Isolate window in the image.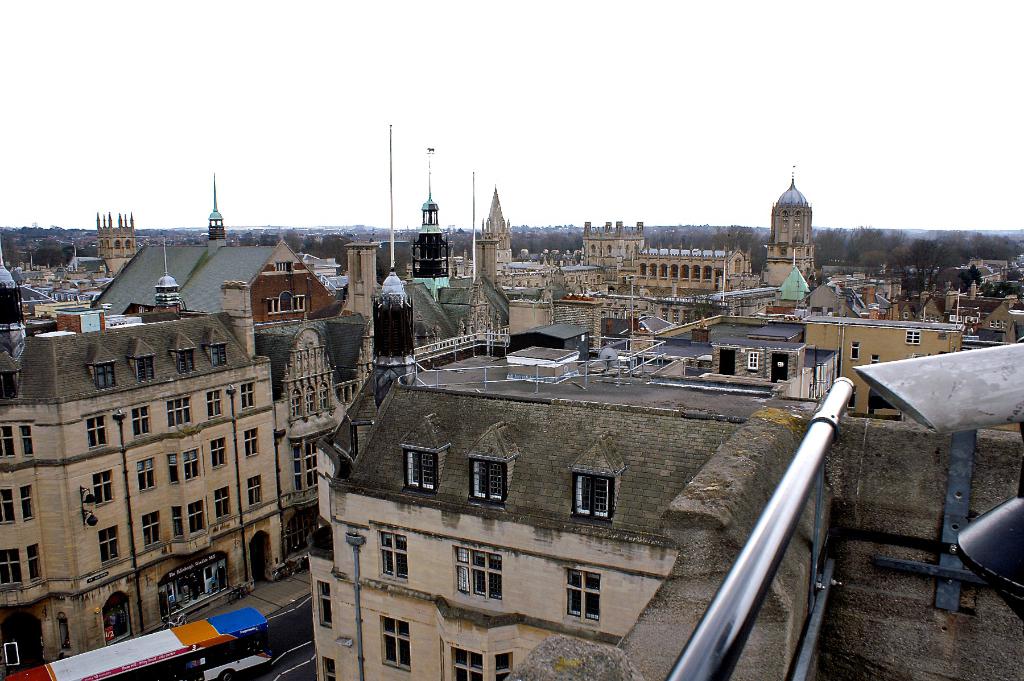
Isolated region: {"left": 314, "top": 579, "right": 334, "bottom": 630}.
